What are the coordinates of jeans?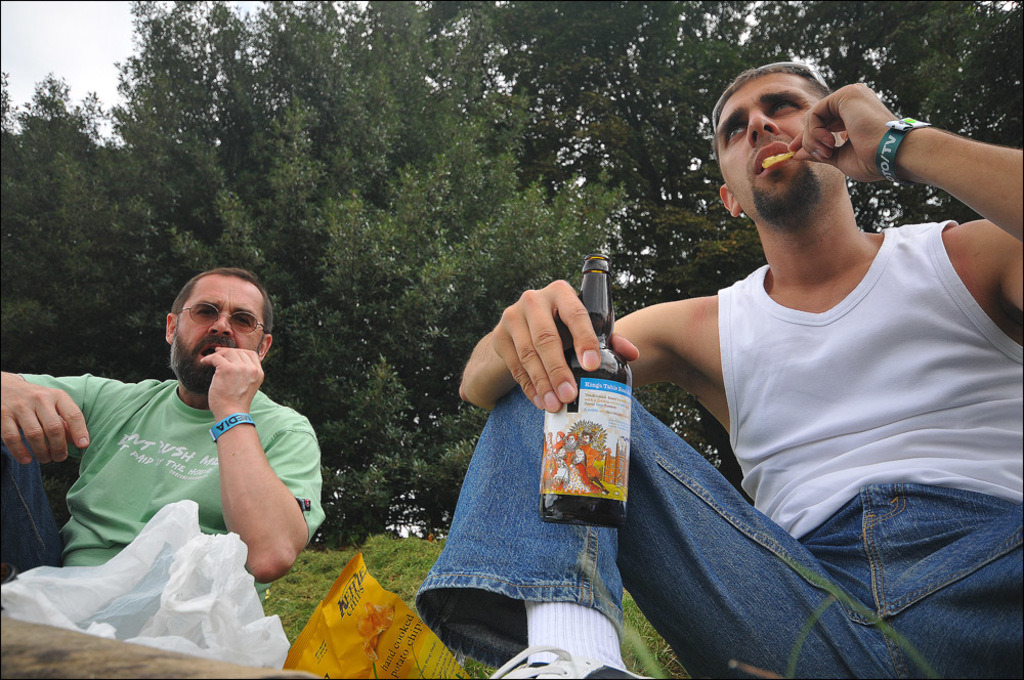
detection(414, 384, 1023, 679).
